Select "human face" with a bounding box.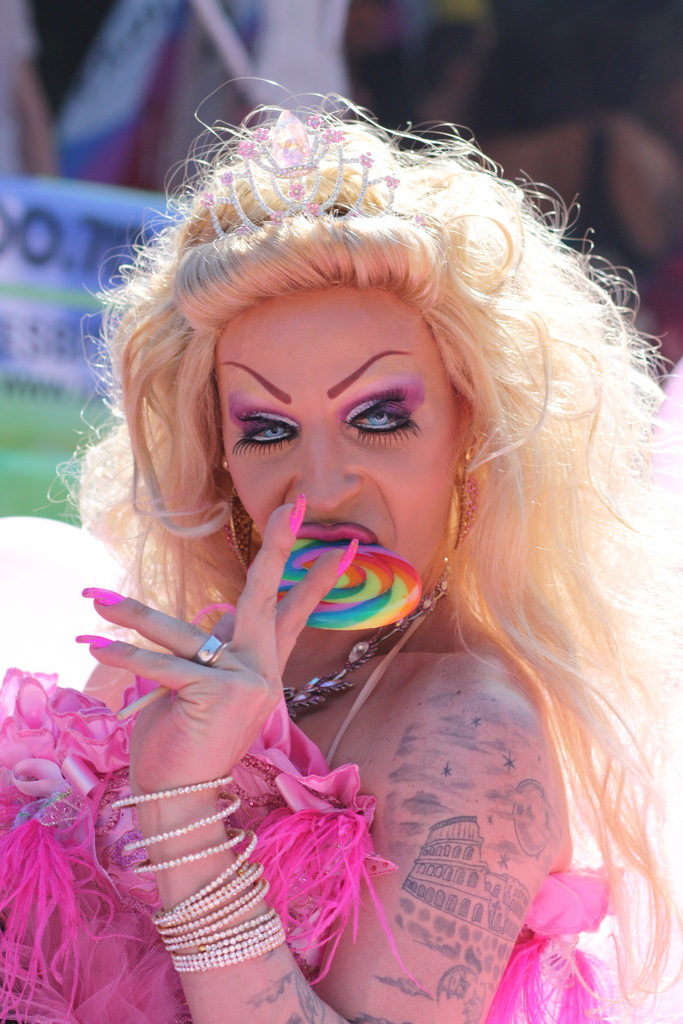
<region>215, 284, 454, 570</region>.
